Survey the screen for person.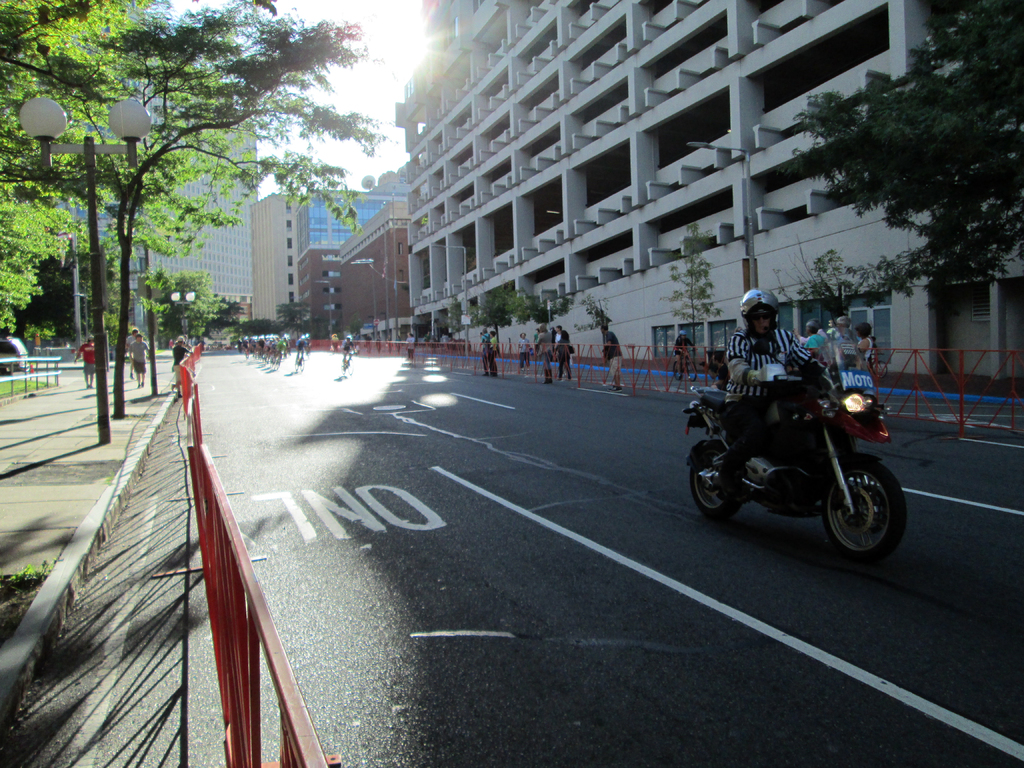
Survey found: x1=481 y1=327 x2=499 y2=380.
